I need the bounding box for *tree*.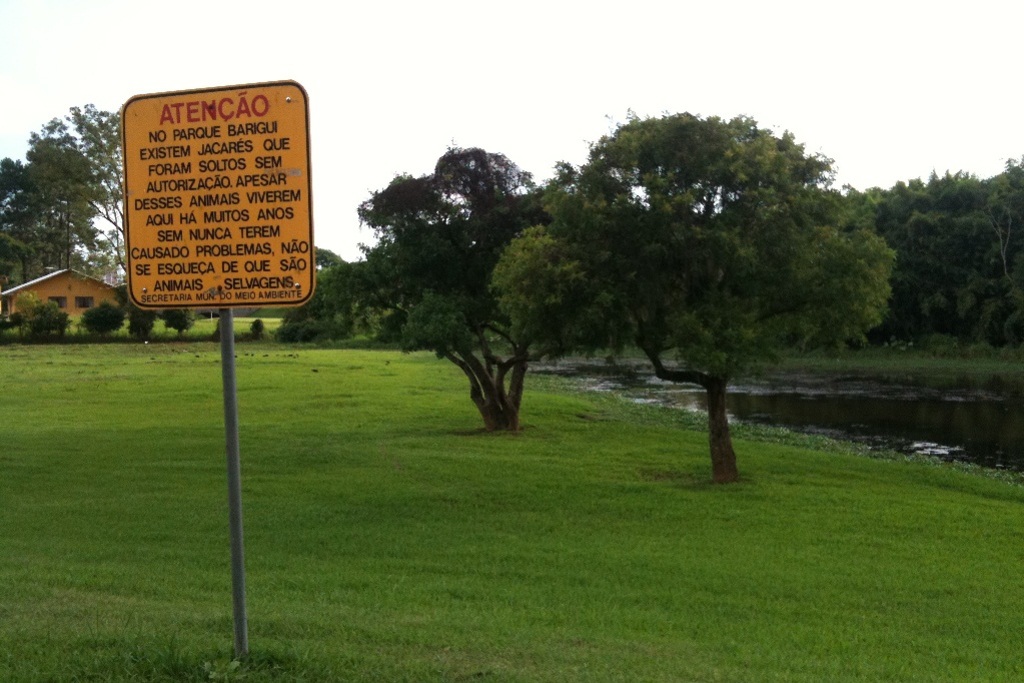
Here it is: {"x1": 262, "y1": 261, "x2": 386, "y2": 347}.
